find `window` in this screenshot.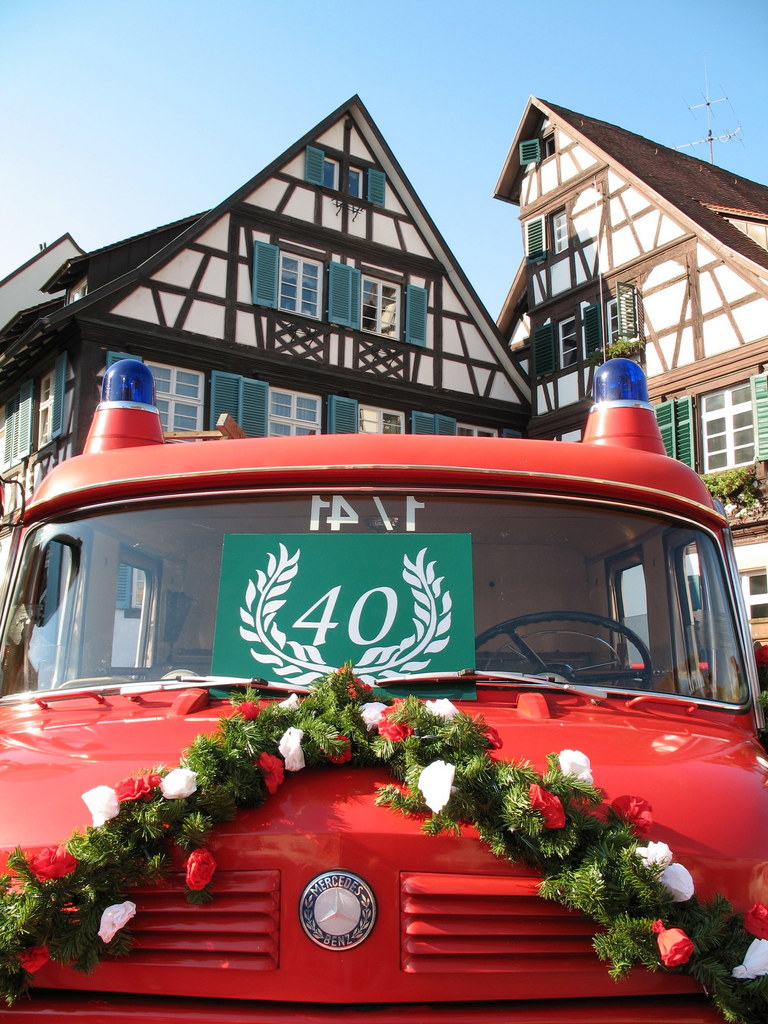
The bounding box for `window` is {"x1": 456, "y1": 426, "x2": 495, "y2": 442}.
